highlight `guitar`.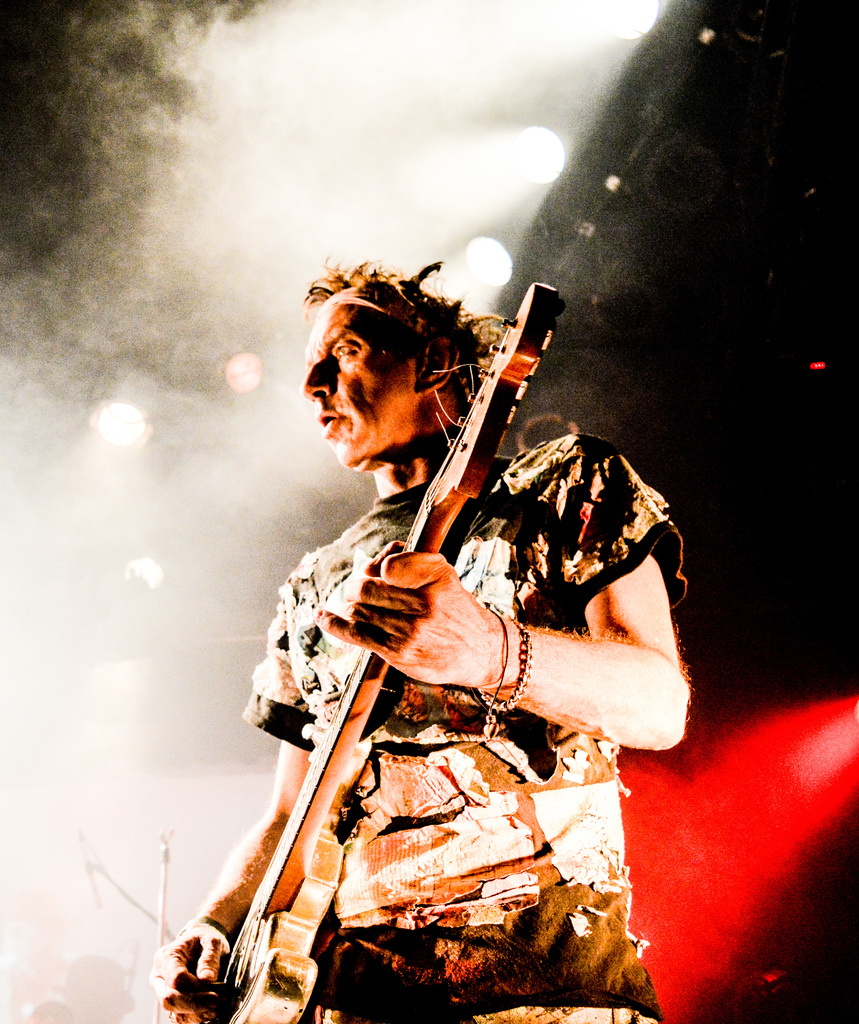
Highlighted region: Rect(186, 269, 545, 1023).
